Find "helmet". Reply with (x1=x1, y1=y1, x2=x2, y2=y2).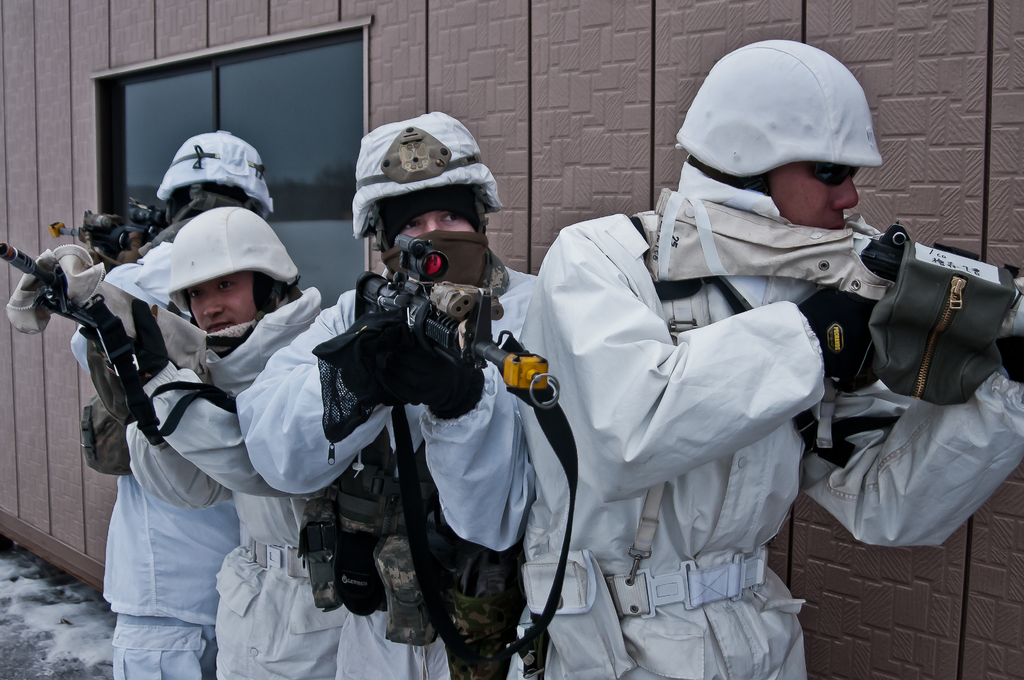
(x1=354, y1=108, x2=506, y2=246).
